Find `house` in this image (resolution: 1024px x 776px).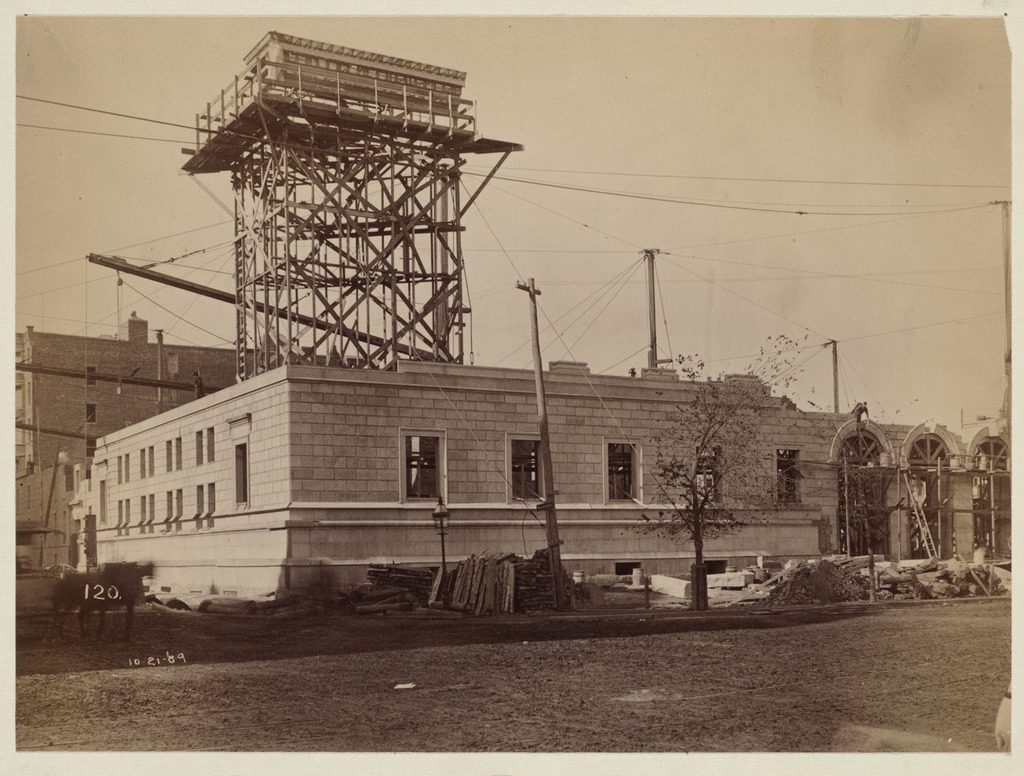
select_region(879, 432, 1011, 569).
